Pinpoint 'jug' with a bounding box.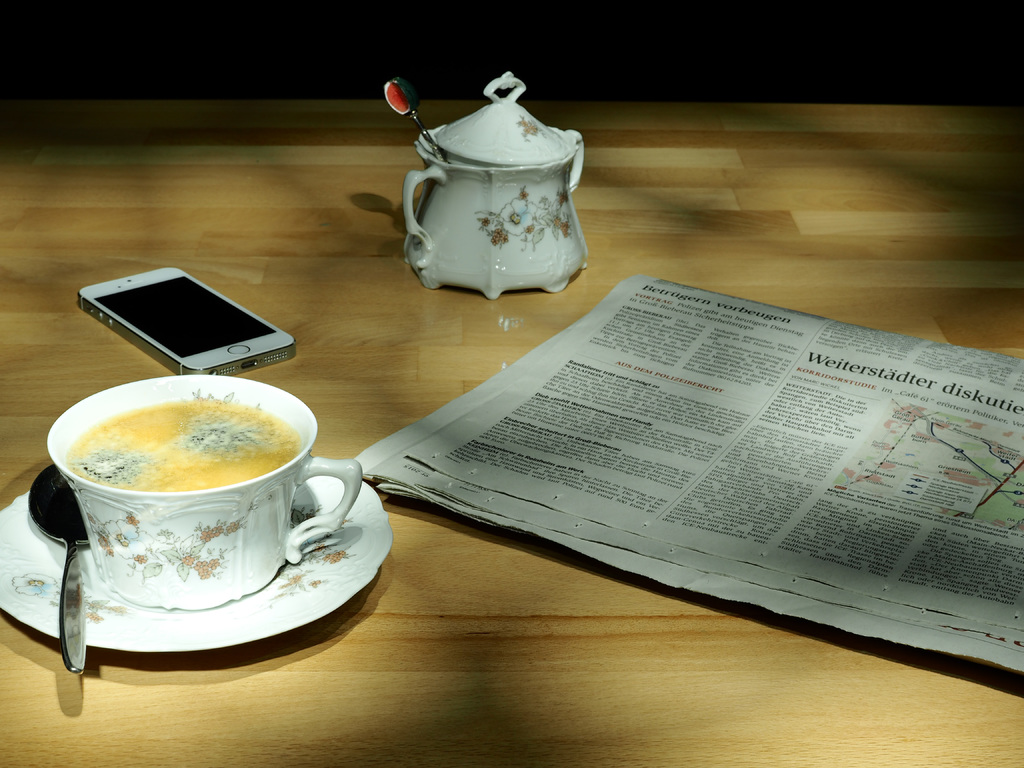
[left=403, top=67, right=589, bottom=296].
